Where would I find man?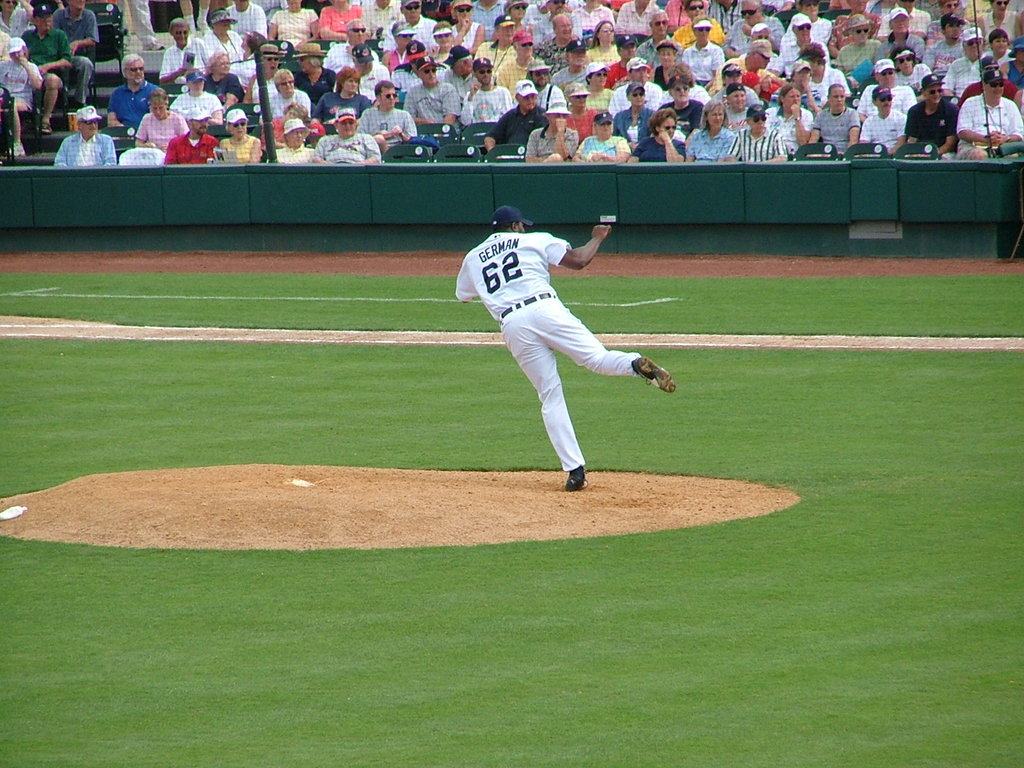
At detection(936, 16, 979, 75).
